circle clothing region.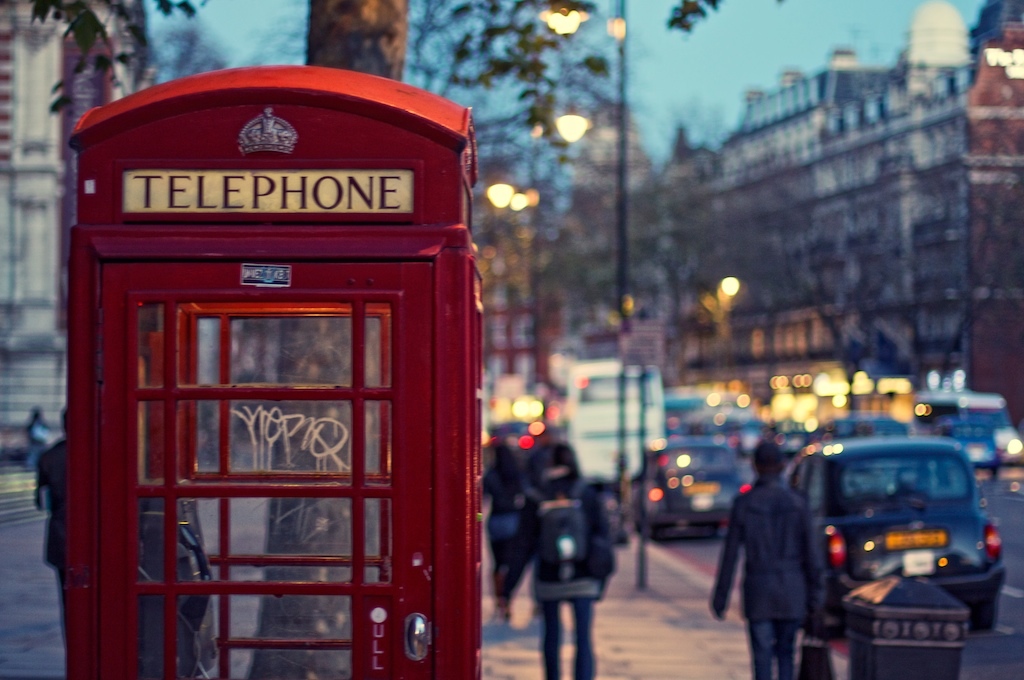
Region: <bbox>712, 474, 811, 679</bbox>.
